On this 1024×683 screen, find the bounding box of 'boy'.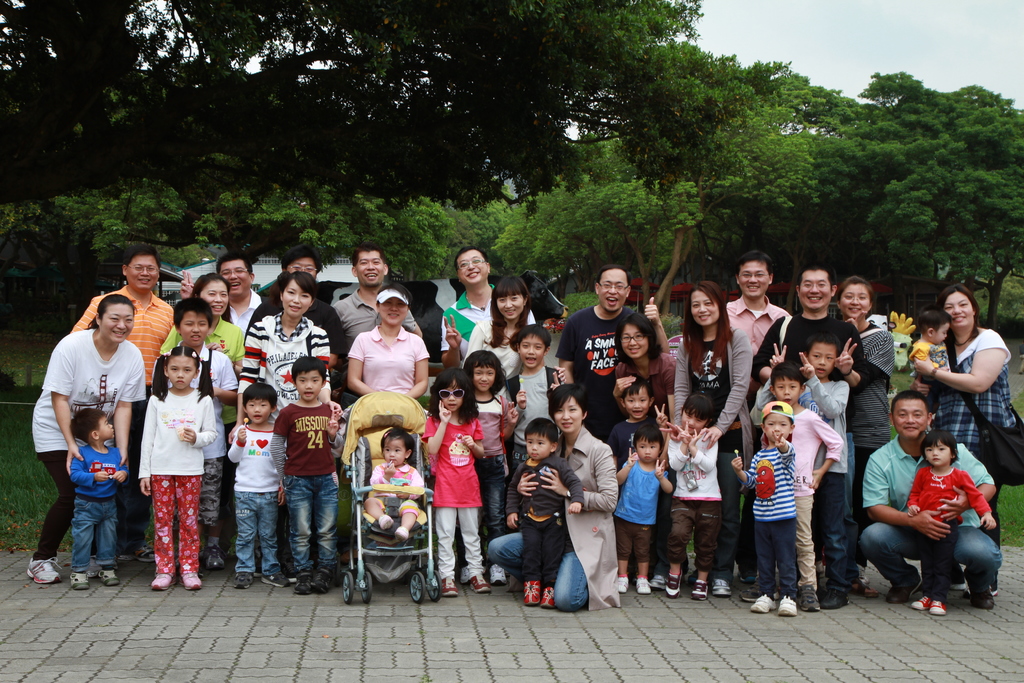
Bounding box: locate(271, 356, 343, 595).
